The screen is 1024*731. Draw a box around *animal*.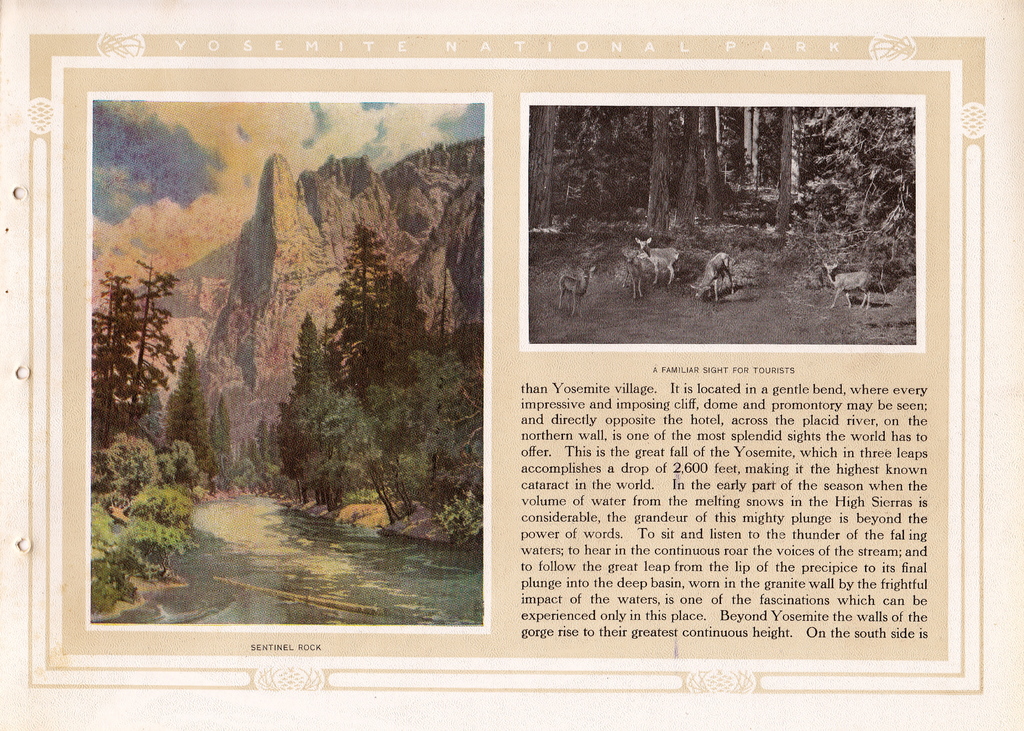
(x1=823, y1=261, x2=876, y2=308).
